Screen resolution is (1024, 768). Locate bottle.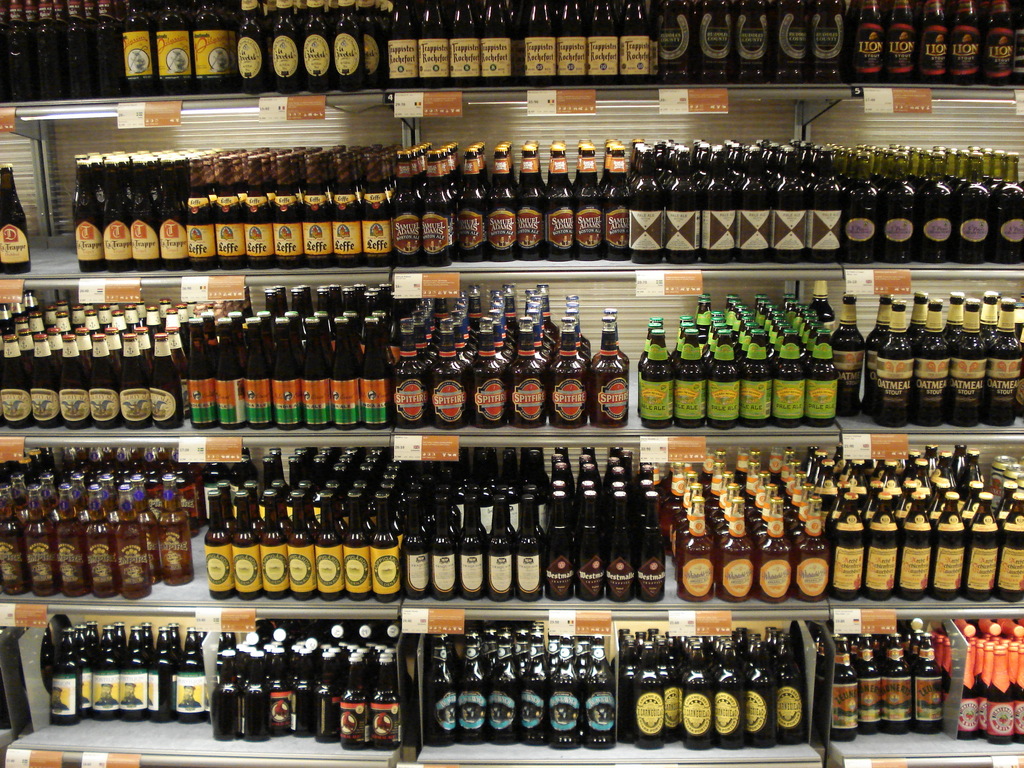
[x1=810, y1=278, x2=836, y2=332].
